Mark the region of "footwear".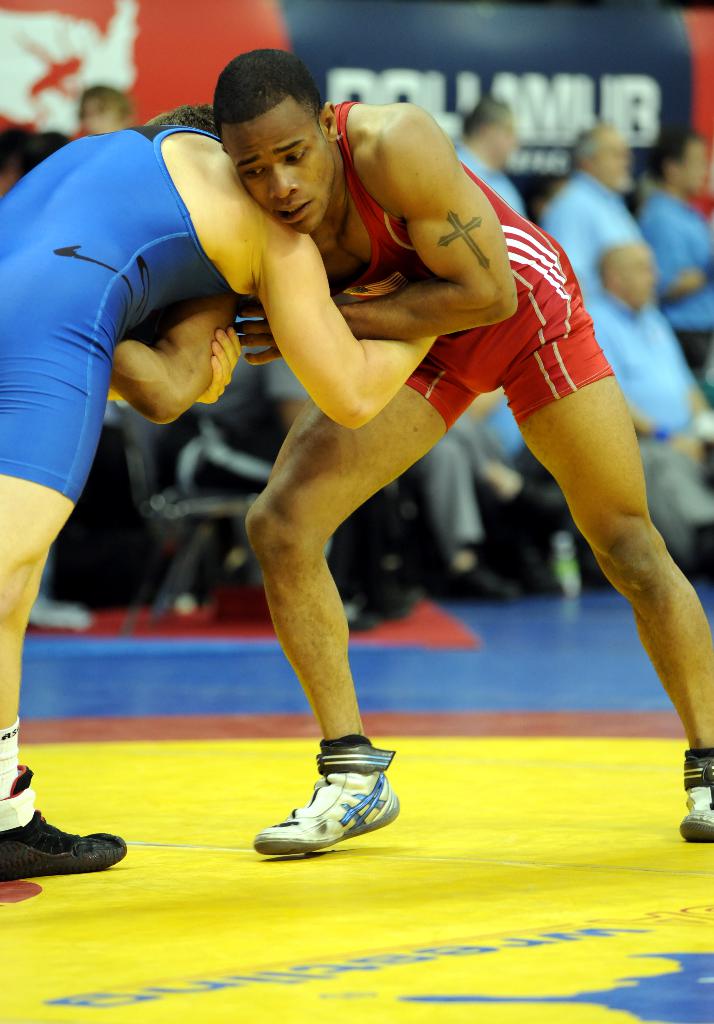
Region: <region>252, 727, 406, 856</region>.
